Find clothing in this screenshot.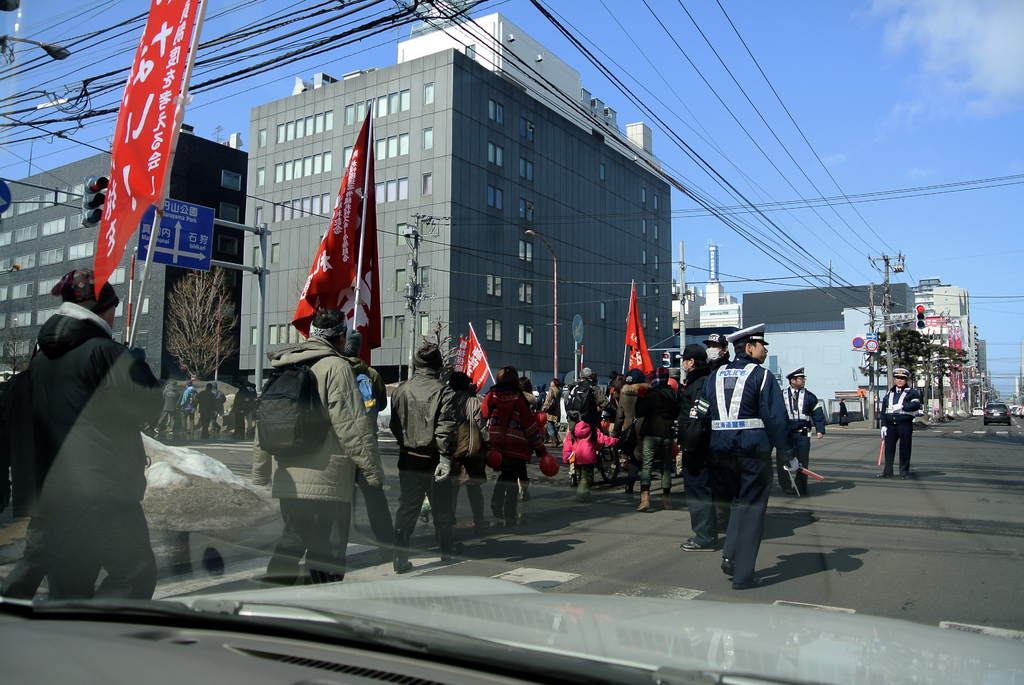
The bounding box for clothing is {"x1": 615, "y1": 380, "x2": 653, "y2": 485}.
